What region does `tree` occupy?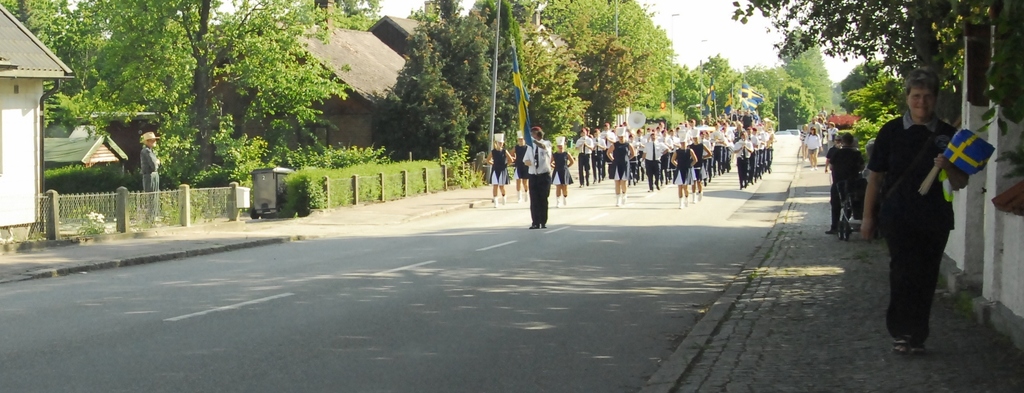
(left=564, top=38, right=649, bottom=117).
